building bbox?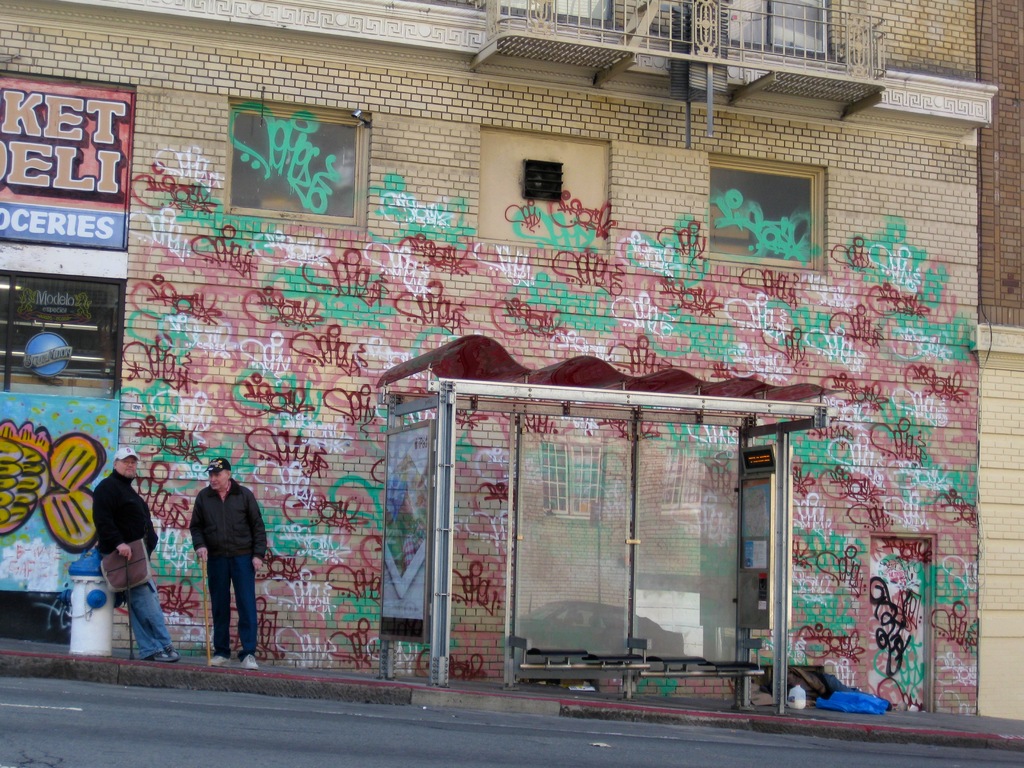
left=0, top=0, right=1001, bottom=719
